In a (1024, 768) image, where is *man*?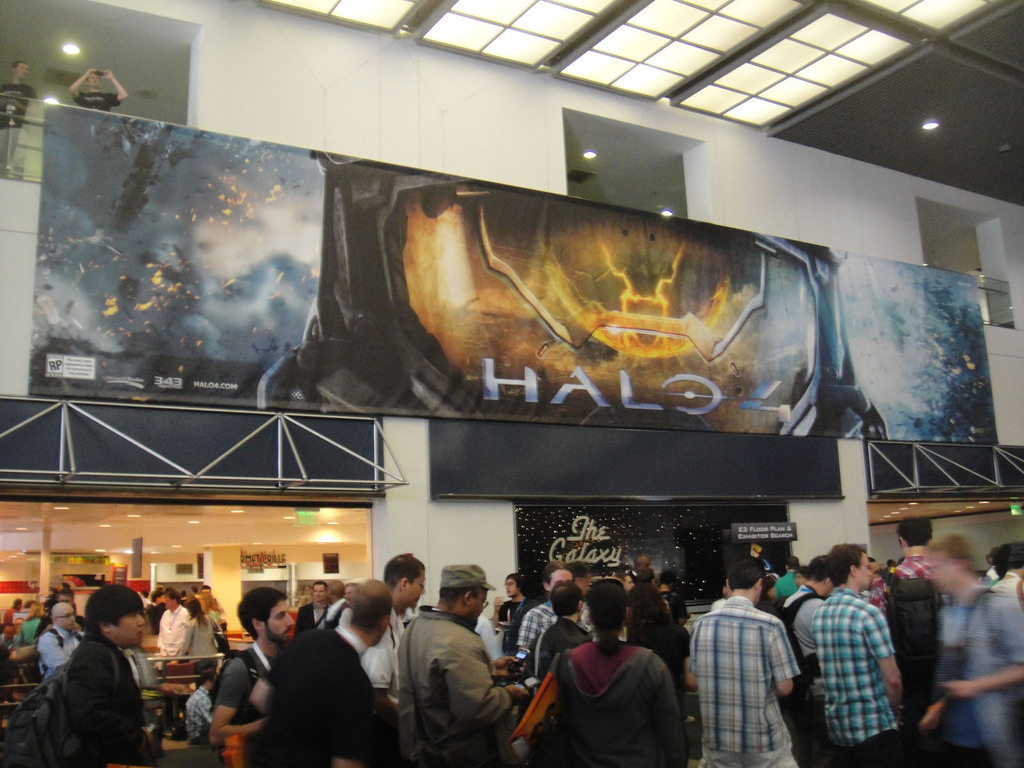
(483, 569, 543, 666).
